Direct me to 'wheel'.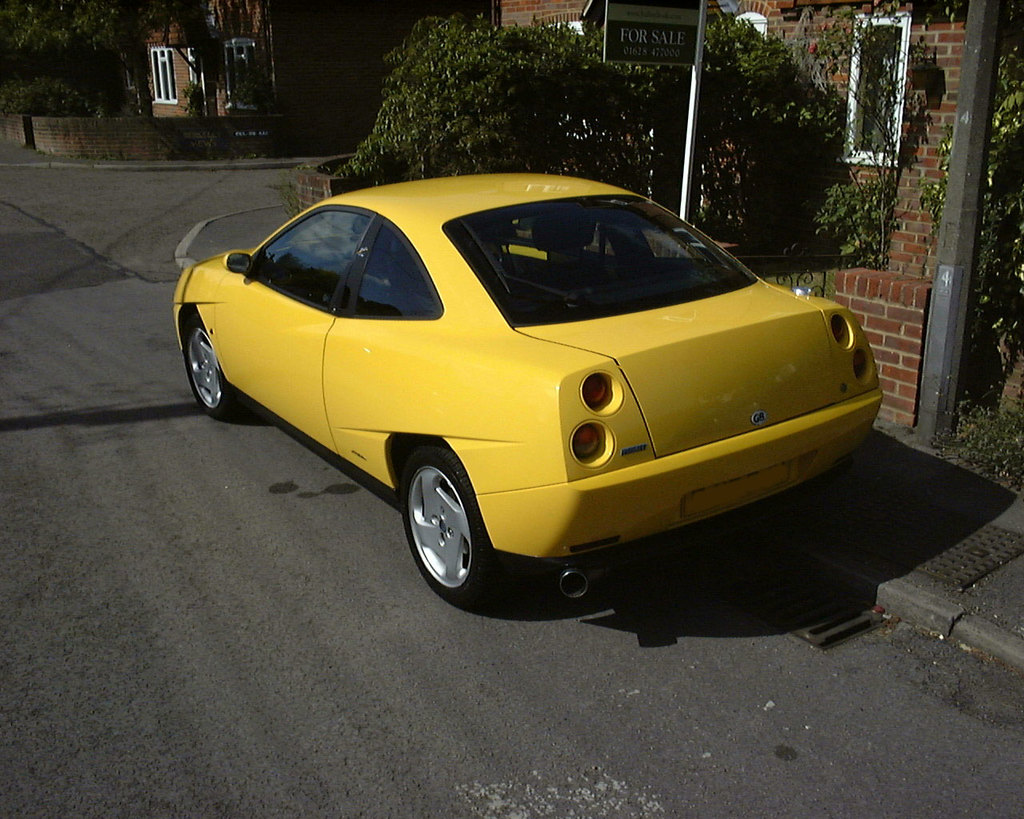
Direction: Rect(397, 456, 494, 597).
